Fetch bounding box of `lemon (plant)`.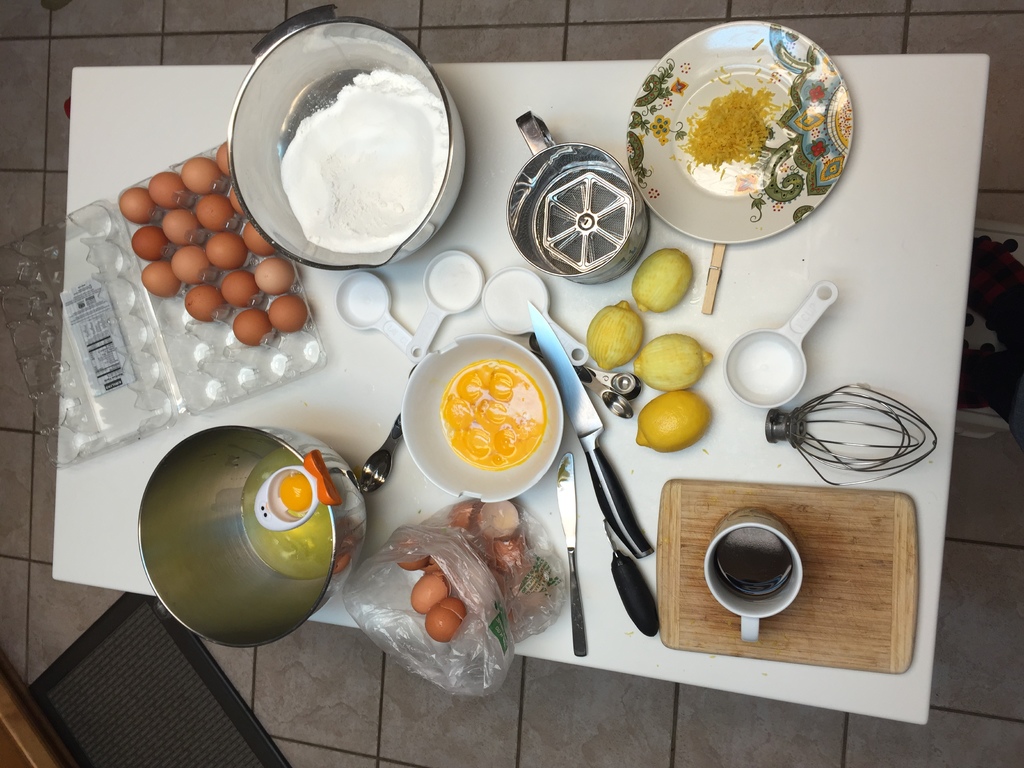
Bbox: bbox=[637, 331, 713, 389].
